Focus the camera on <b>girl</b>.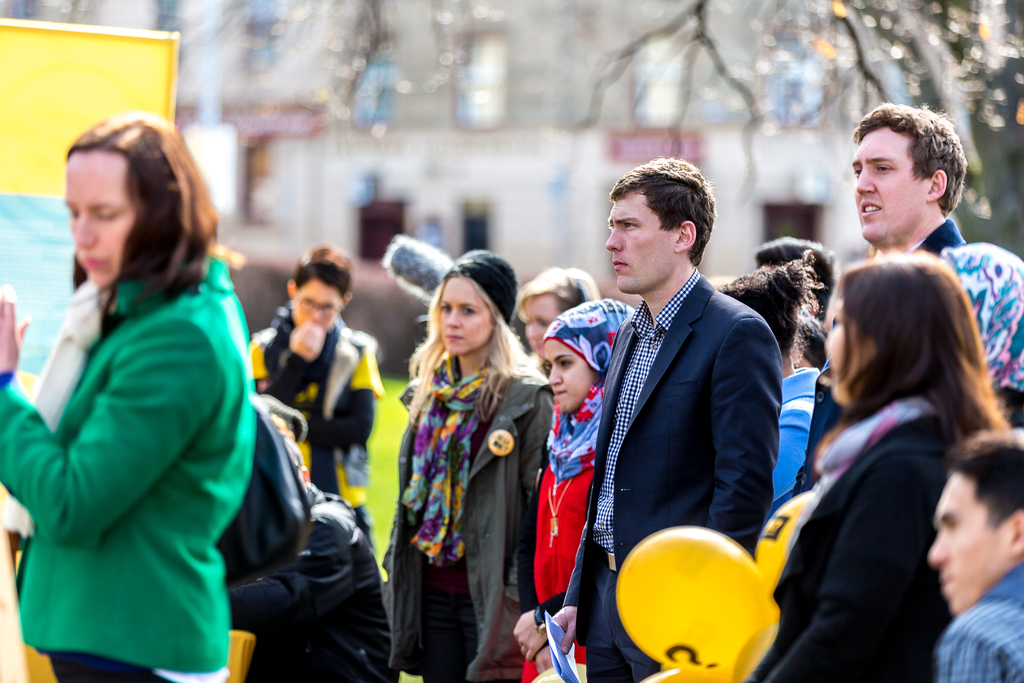
Focus region: x1=0 y1=112 x2=257 y2=682.
